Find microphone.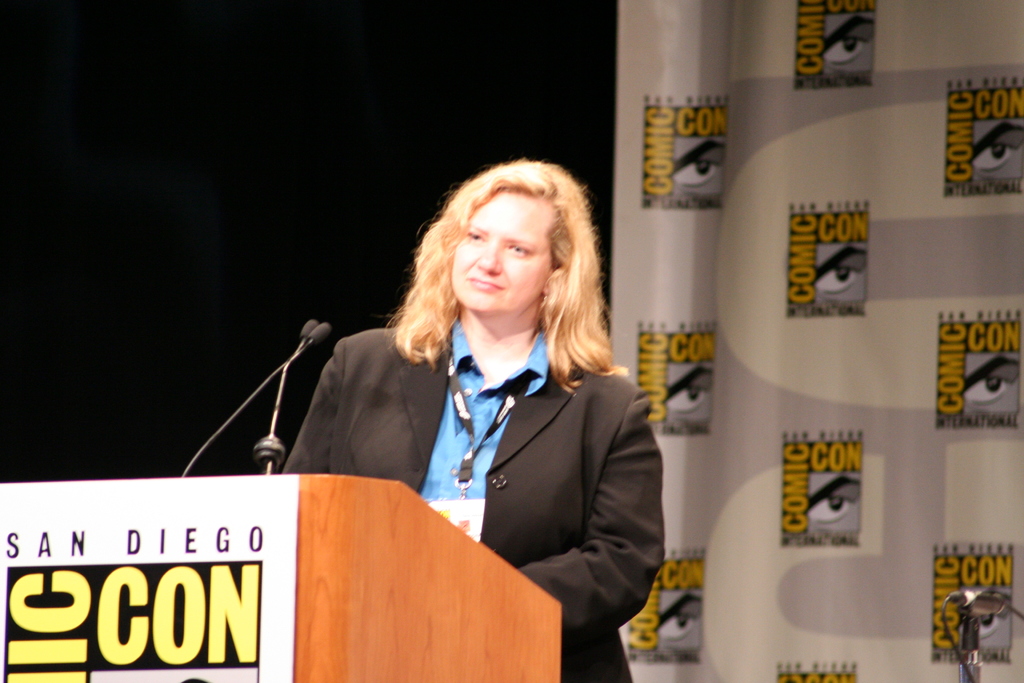
x1=950 y1=584 x2=1011 y2=614.
